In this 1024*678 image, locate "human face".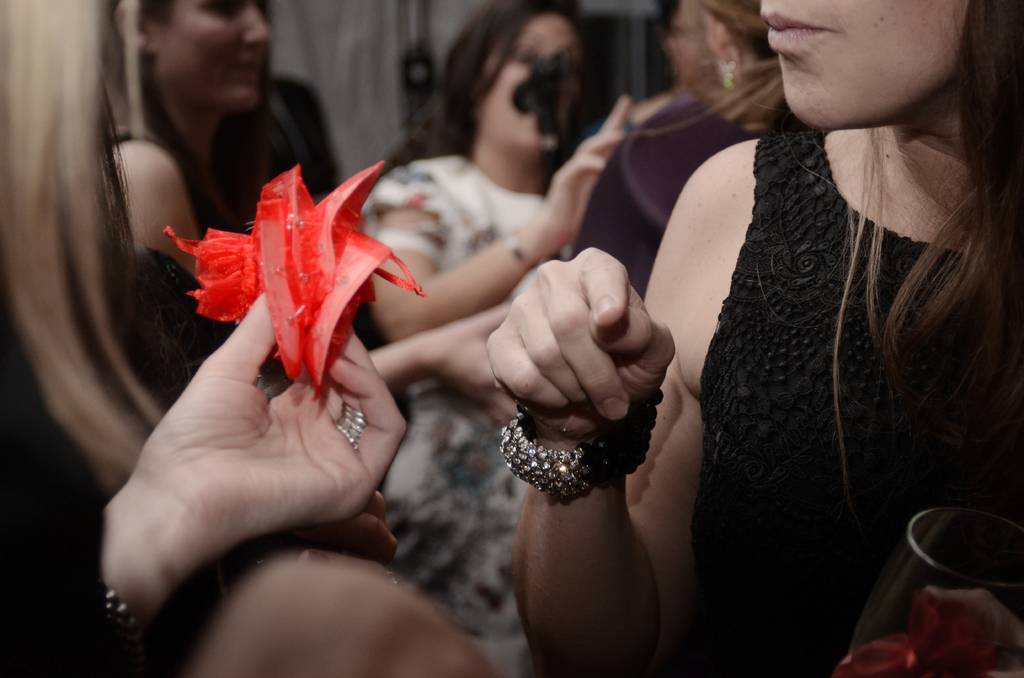
Bounding box: 464/17/579/152.
